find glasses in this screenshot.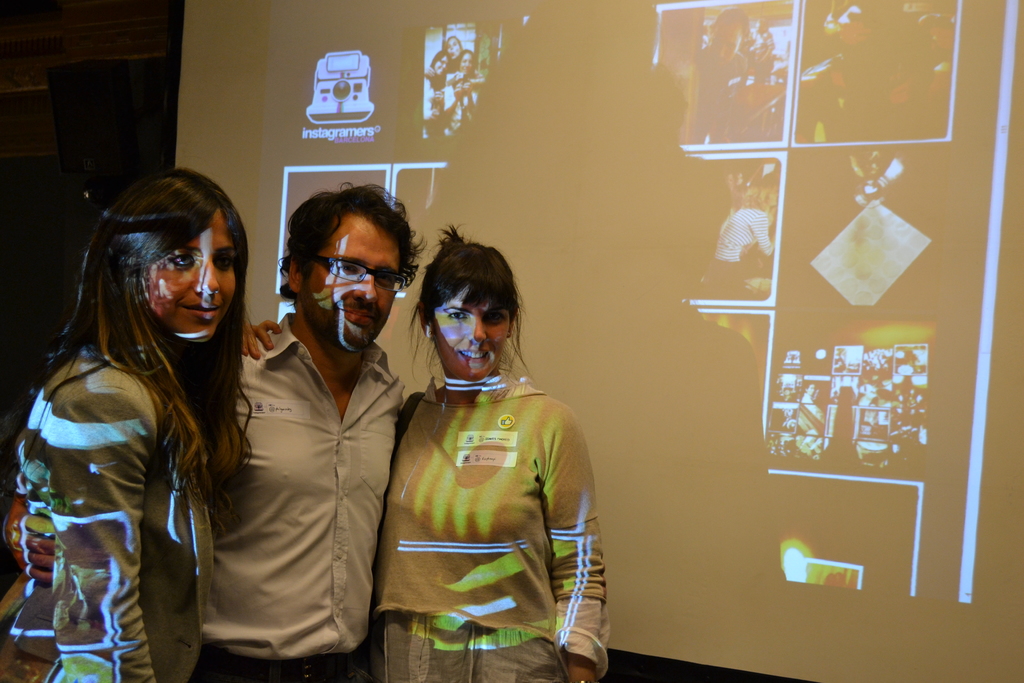
The bounding box for glasses is {"x1": 307, "y1": 250, "x2": 413, "y2": 294}.
